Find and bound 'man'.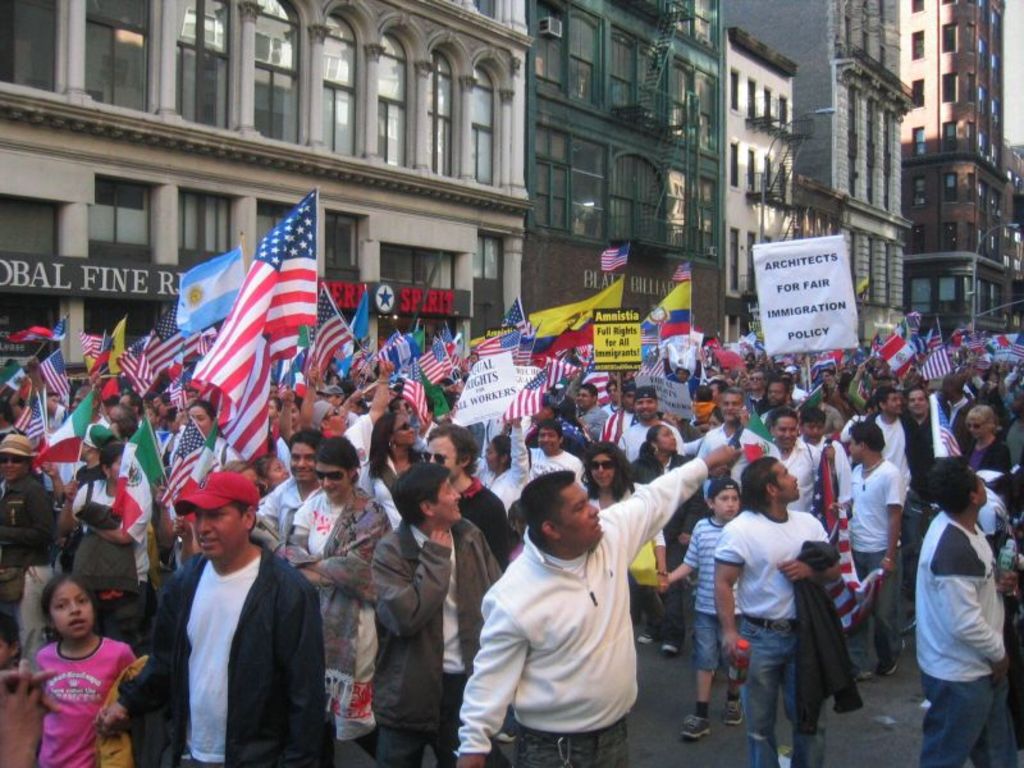
Bound: (0,435,59,675).
